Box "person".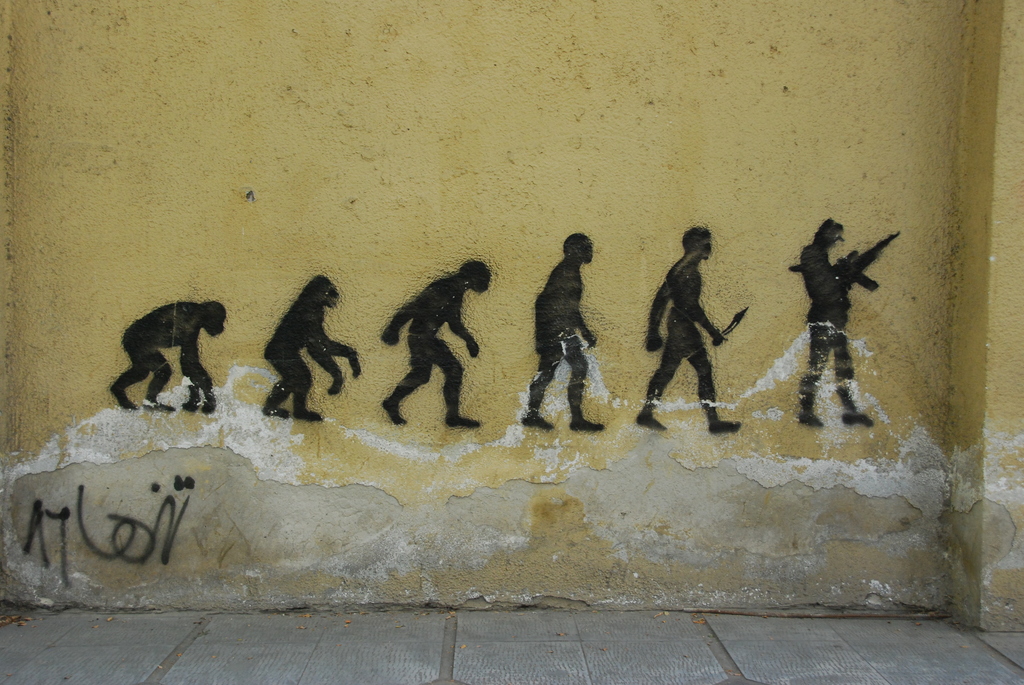
select_region(261, 272, 365, 421).
